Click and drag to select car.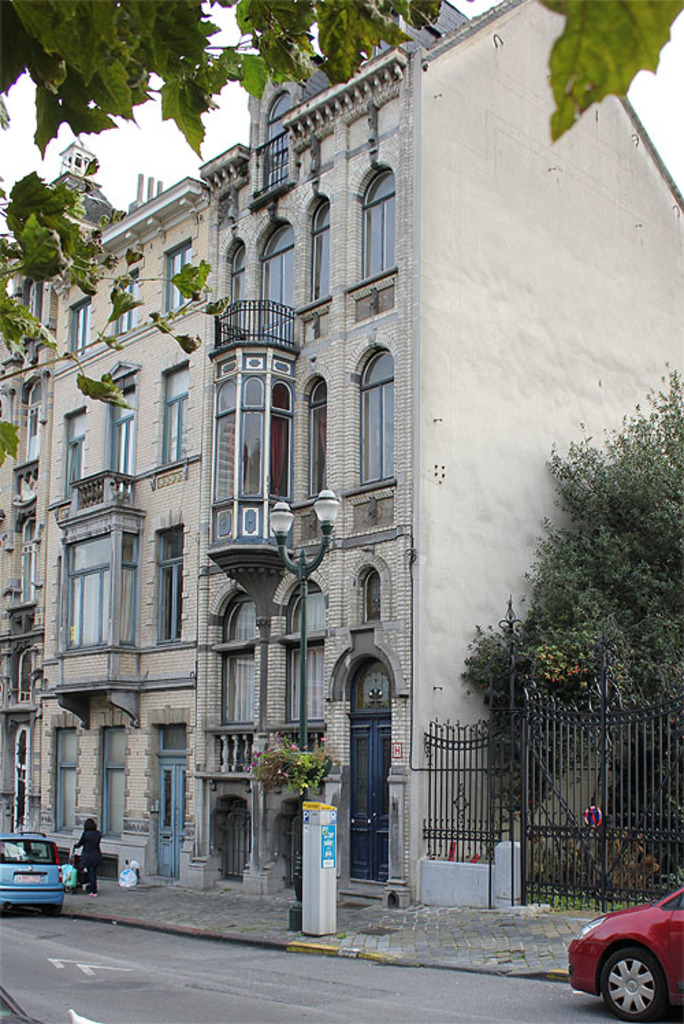
Selection: bbox(566, 884, 683, 1014).
